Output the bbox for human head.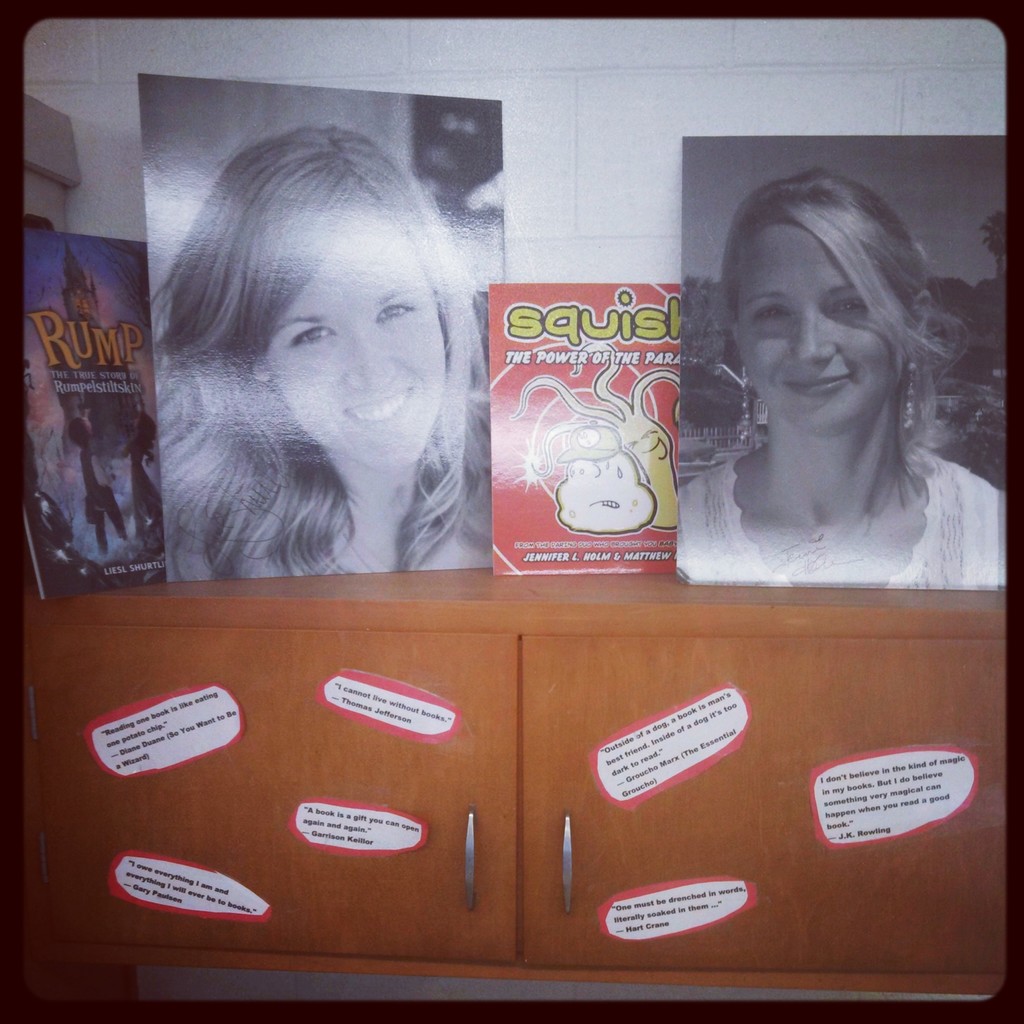
bbox=[156, 123, 487, 480].
